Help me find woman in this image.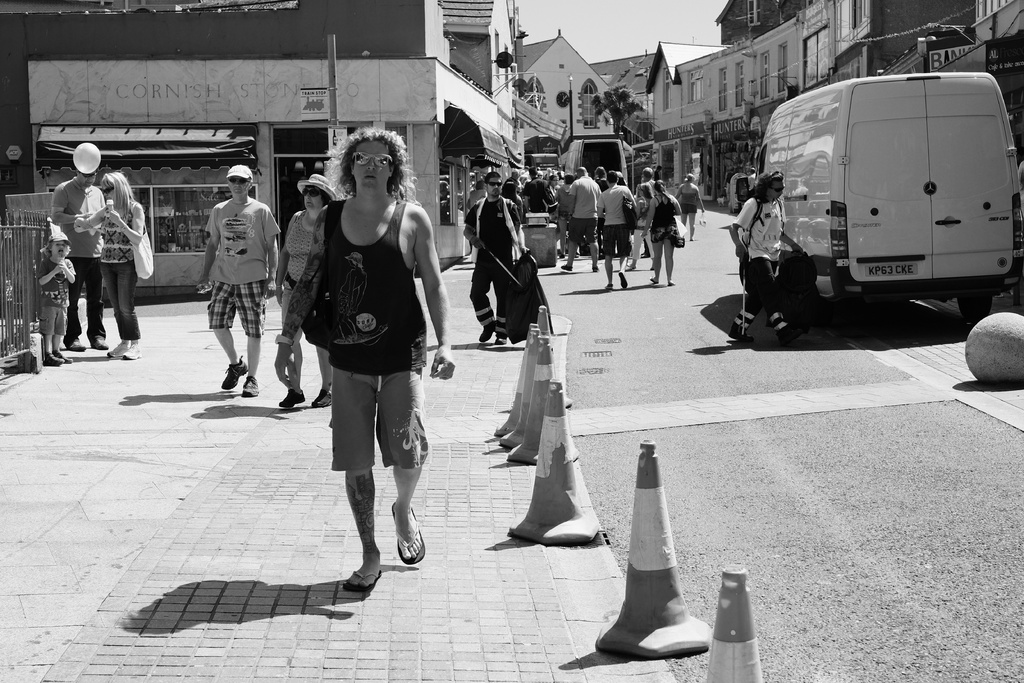
Found it: <bbox>639, 179, 681, 284</bbox>.
